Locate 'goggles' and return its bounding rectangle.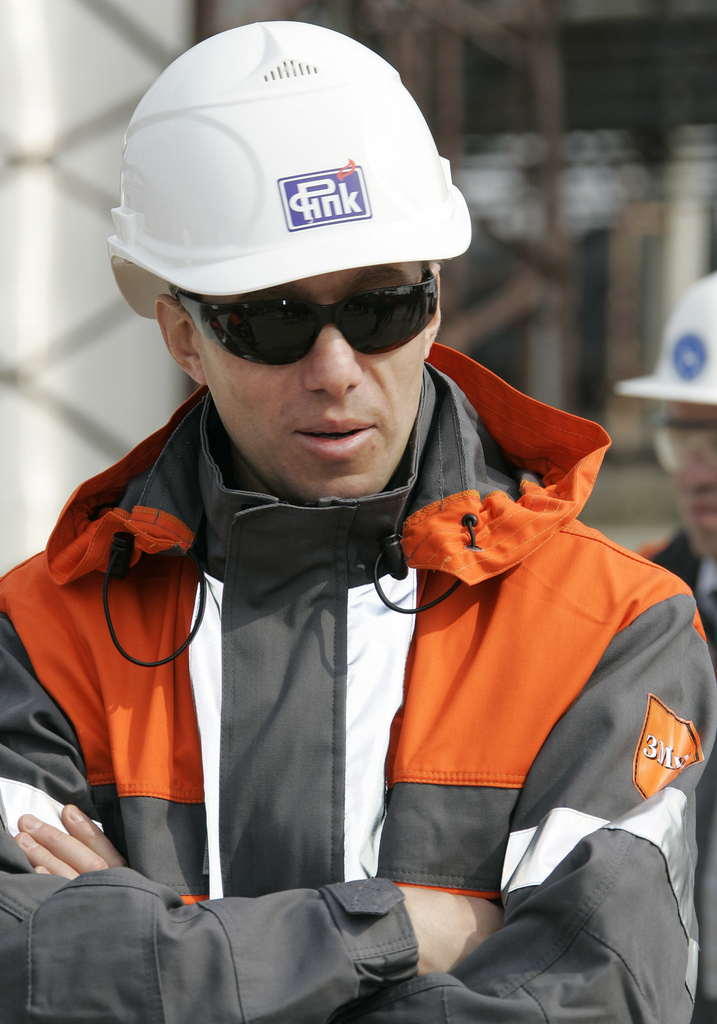
161/257/441/378.
